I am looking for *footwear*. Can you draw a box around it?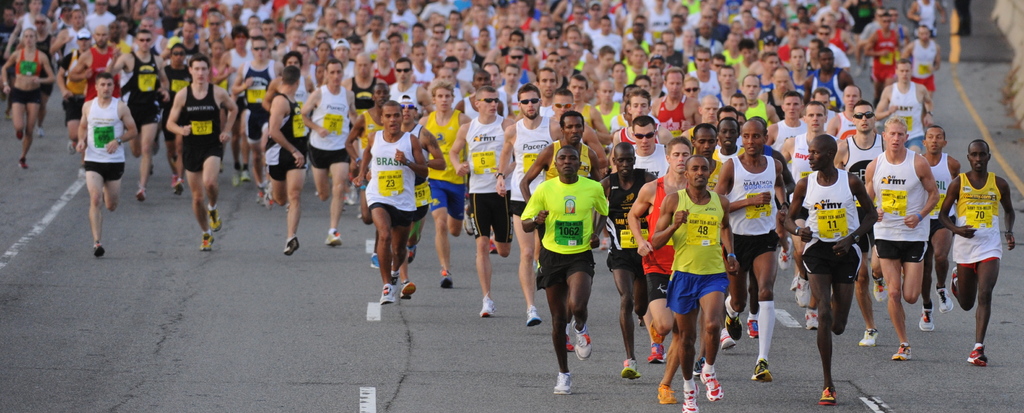
Sure, the bounding box is 34, 125, 45, 137.
